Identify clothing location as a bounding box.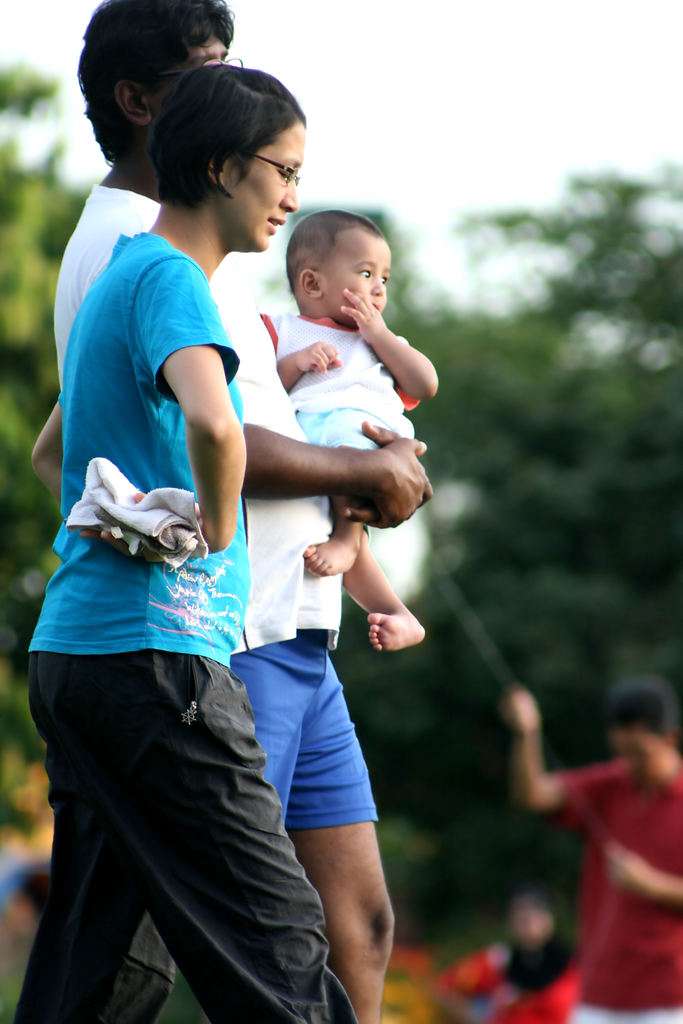
BBox(456, 929, 586, 1023).
